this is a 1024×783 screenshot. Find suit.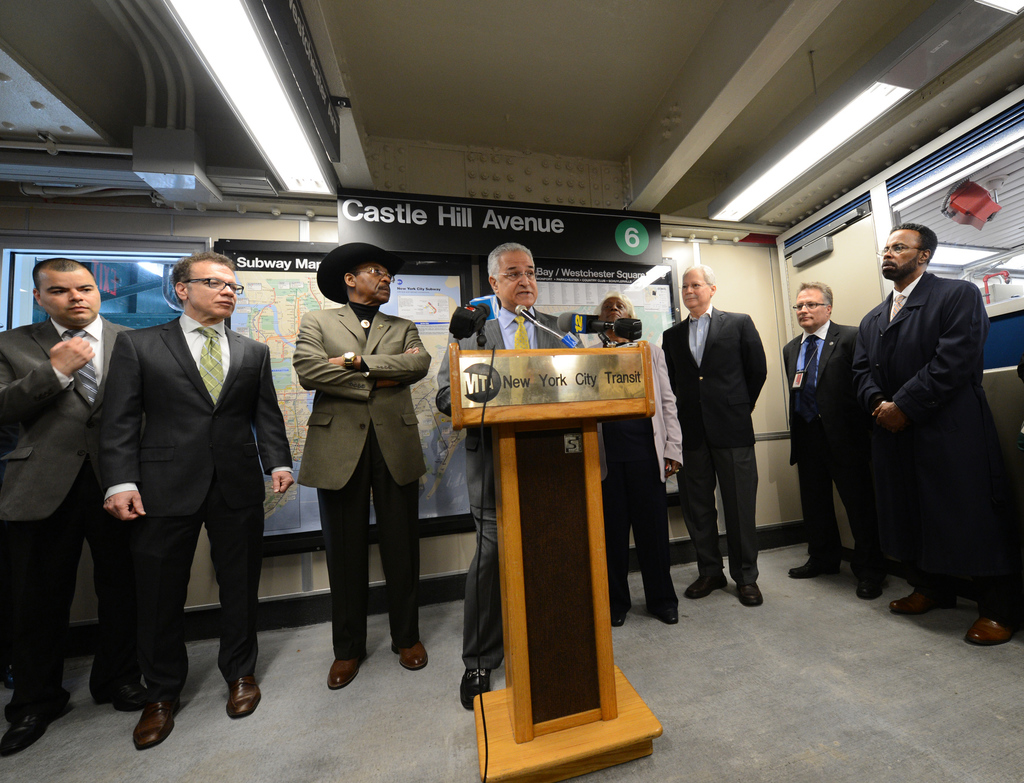
Bounding box: {"left": 434, "top": 313, "right": 586, "bottom": 670}.
